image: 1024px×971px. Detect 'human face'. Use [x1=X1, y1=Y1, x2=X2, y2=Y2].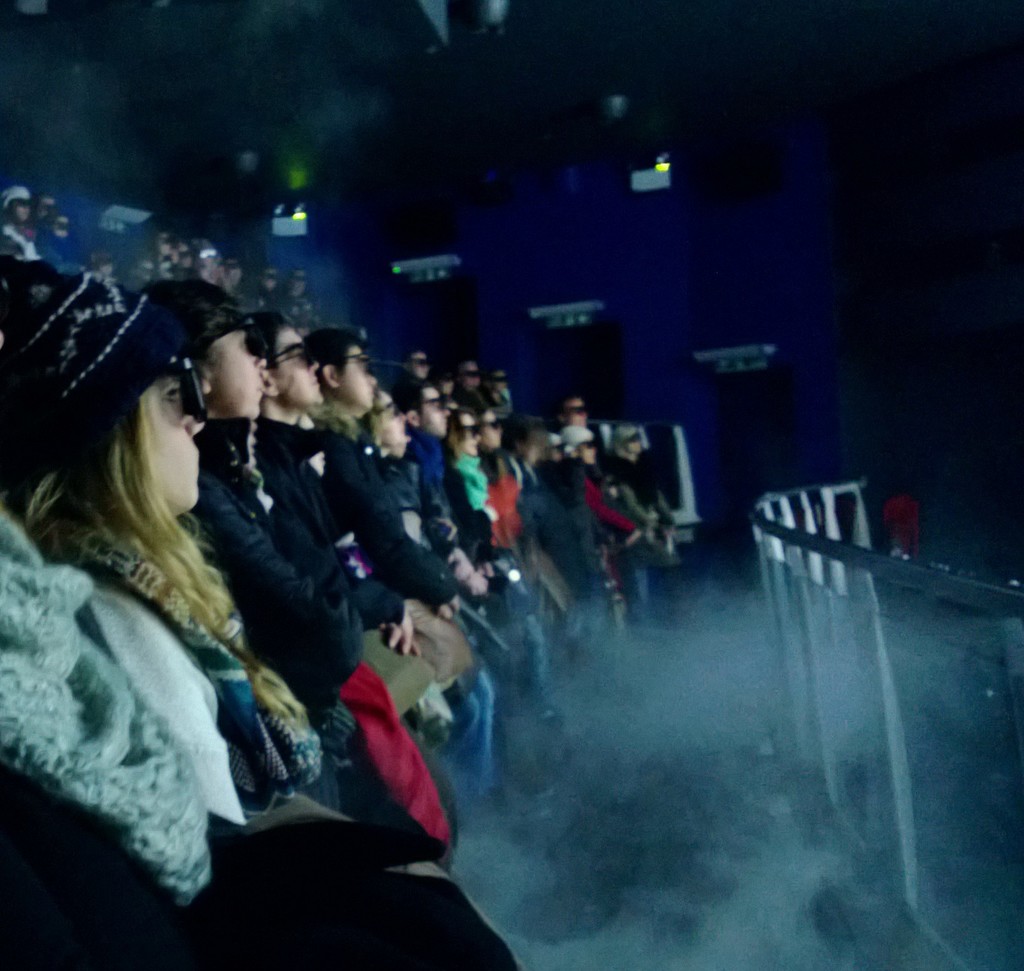
[x1=271, y1=325, x2=324, y2=405].
